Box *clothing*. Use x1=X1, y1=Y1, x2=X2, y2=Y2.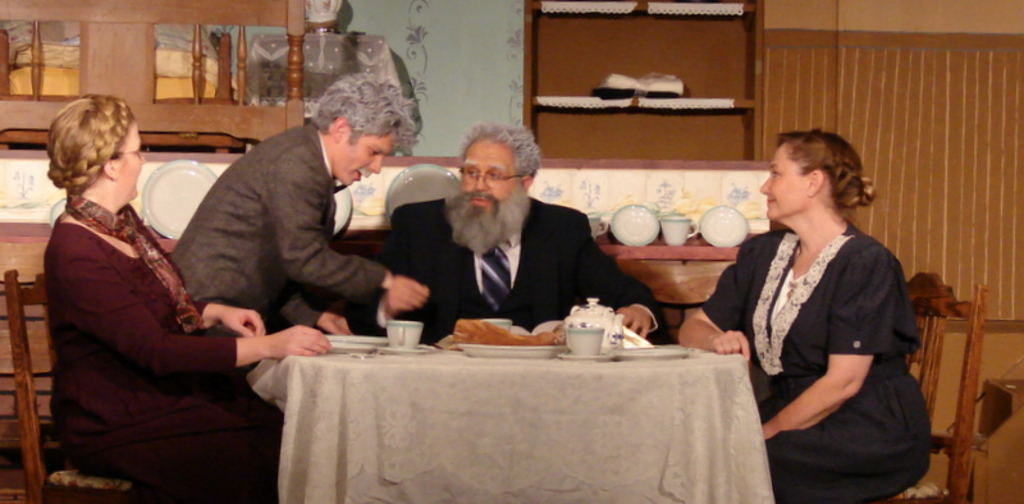
x1=166, y1=120, x2=392, y2=335.
